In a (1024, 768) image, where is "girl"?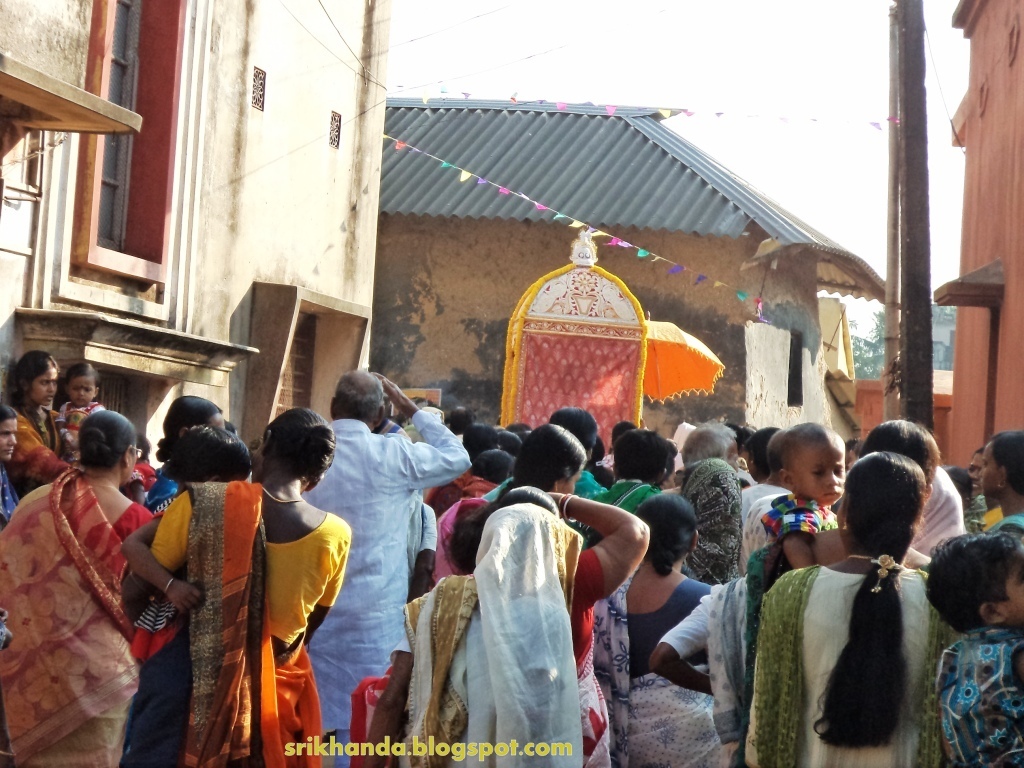
(x1=54, y1=358, x2=109, y2=469).
